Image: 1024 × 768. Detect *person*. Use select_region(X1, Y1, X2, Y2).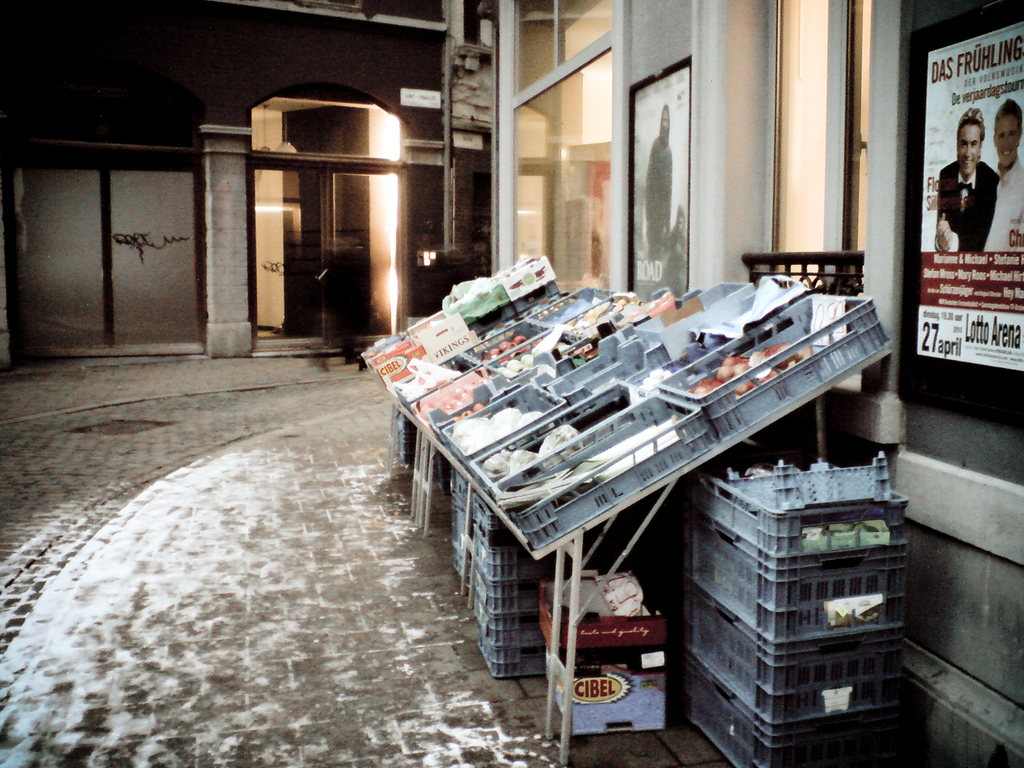
select_region(665, 205, 685, 288).
